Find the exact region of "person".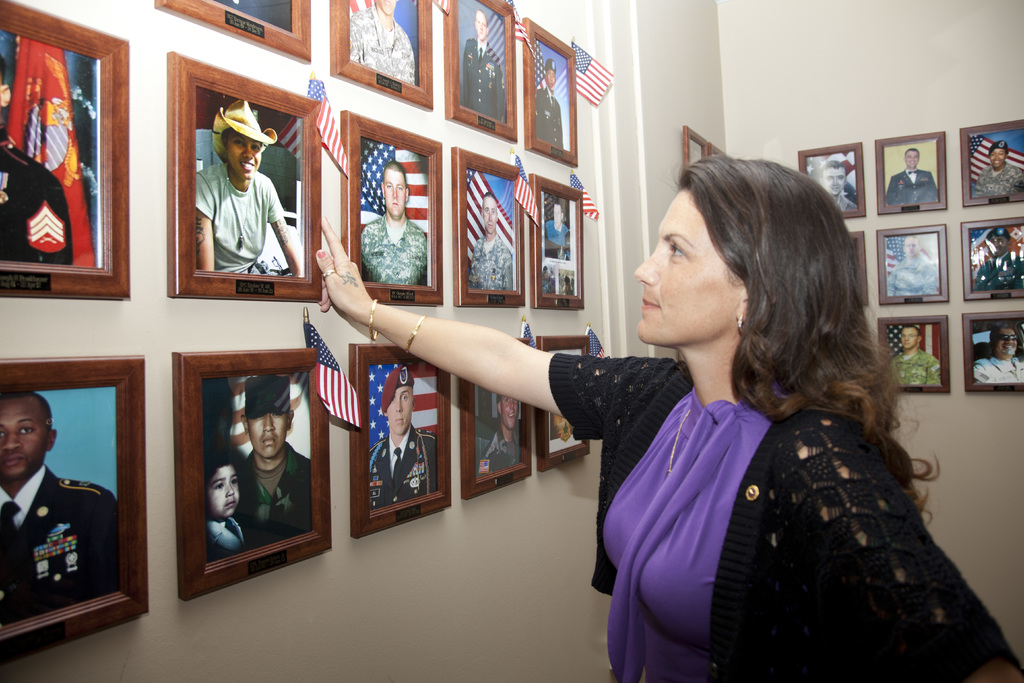
Exact region: locate(891, 325, 940, 386).
